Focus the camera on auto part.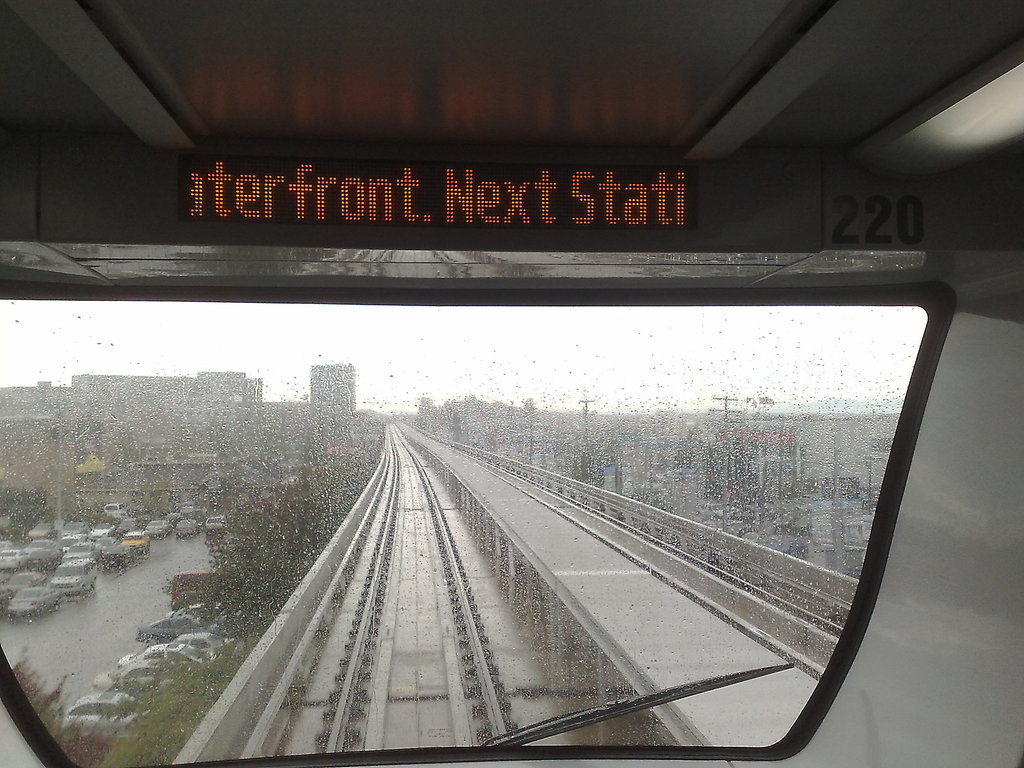
Focus region: (x1=42, y1=209, x2=993, y2=767).
